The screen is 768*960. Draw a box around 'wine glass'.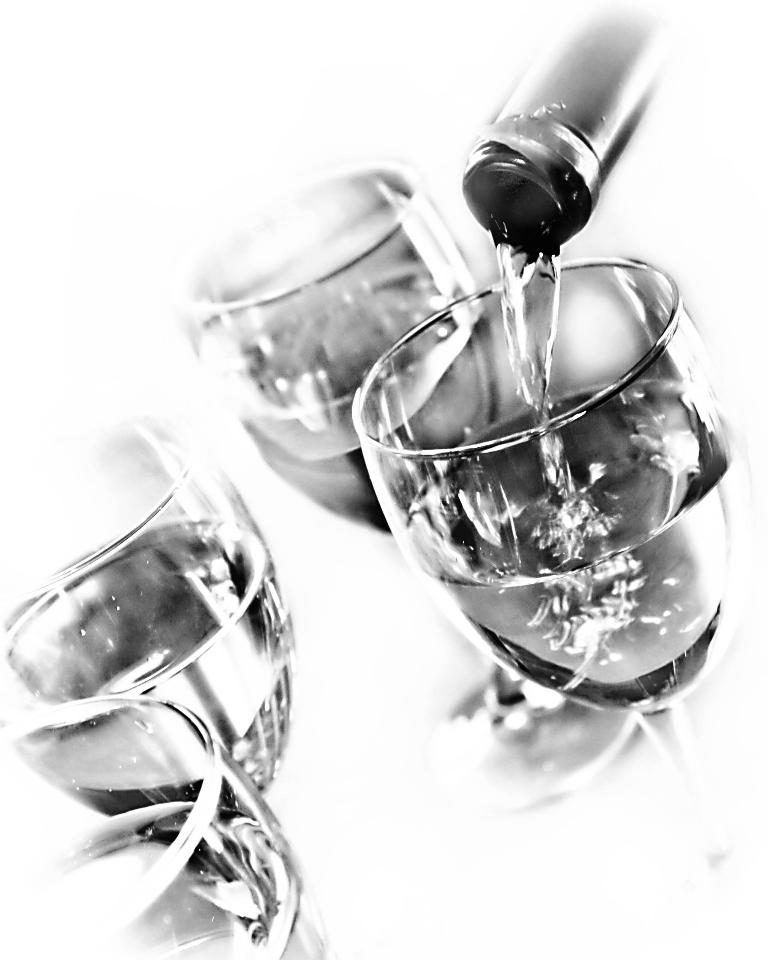
Rect(351, 257, 755, 872).
